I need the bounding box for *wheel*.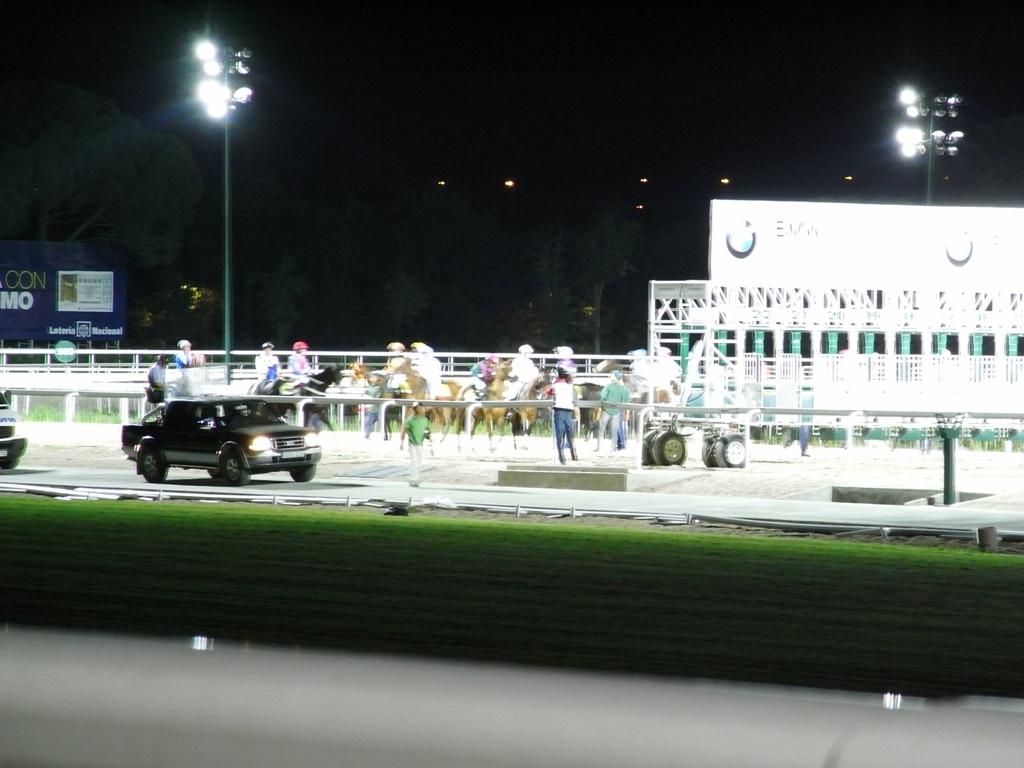
Here it is: rect(142, 448, 171, 484).
